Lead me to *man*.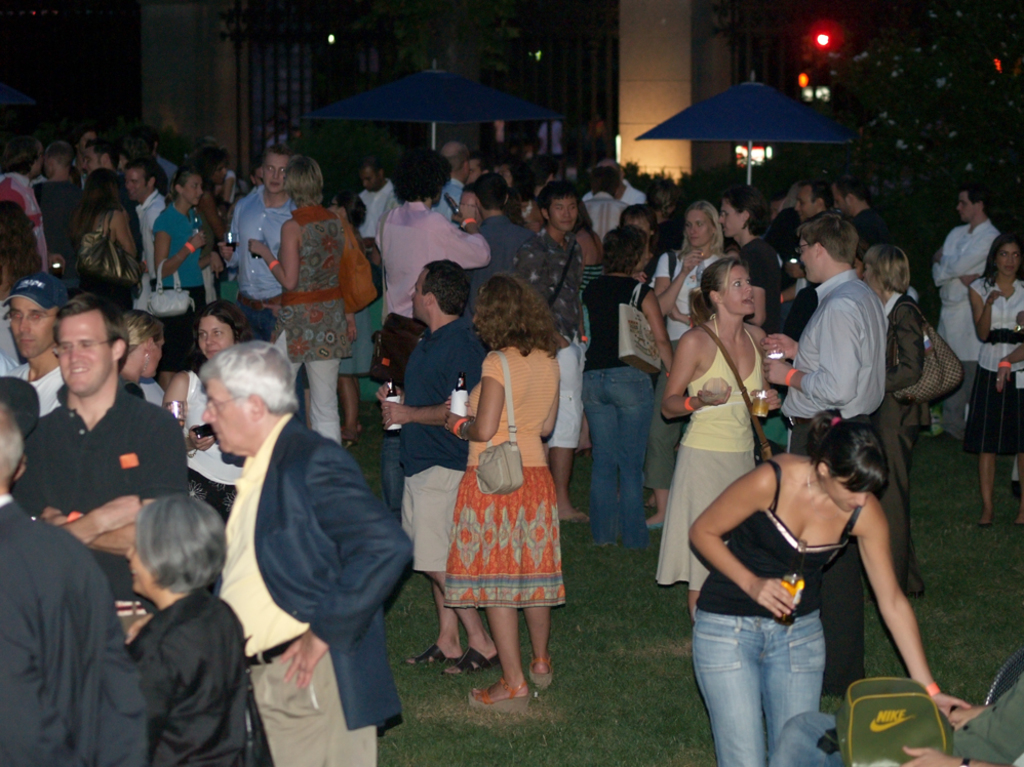
Lead to x1=13, y1=293, x2=195, y2=649.
